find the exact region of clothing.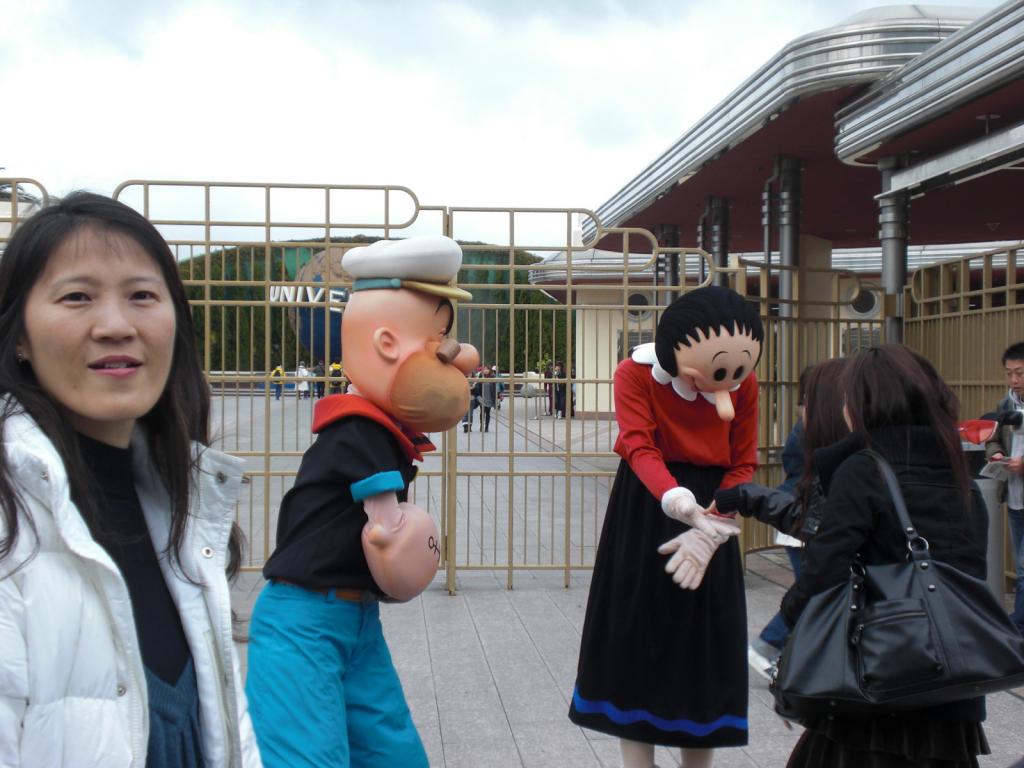
Exact region: (0,385,268,767).
